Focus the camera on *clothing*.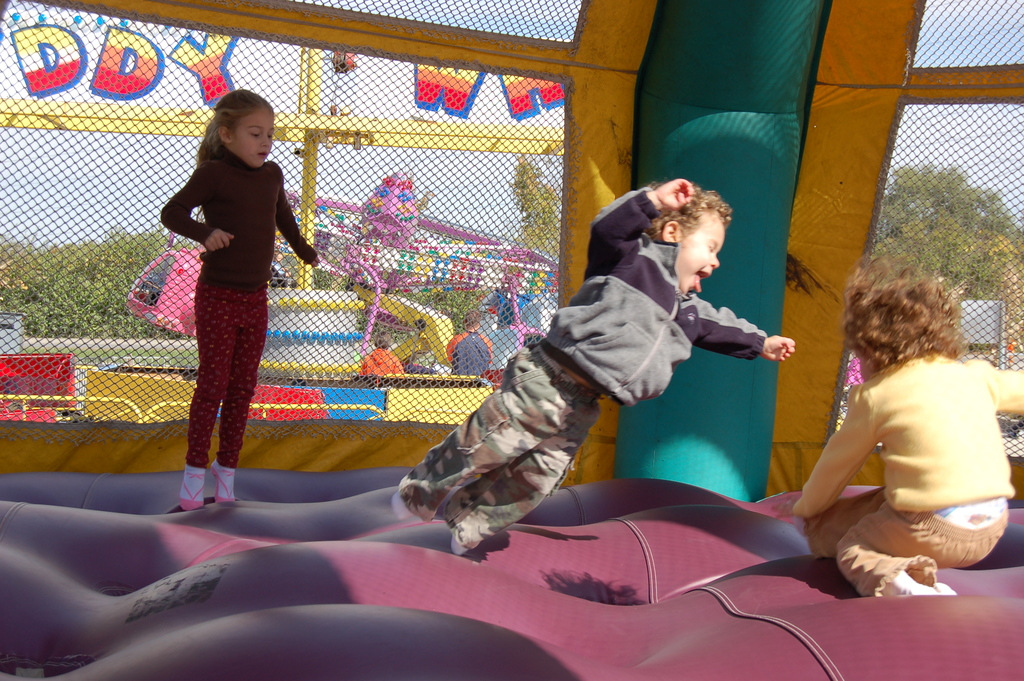
Focus region: <region>446, 327, 493, 377</region>.
